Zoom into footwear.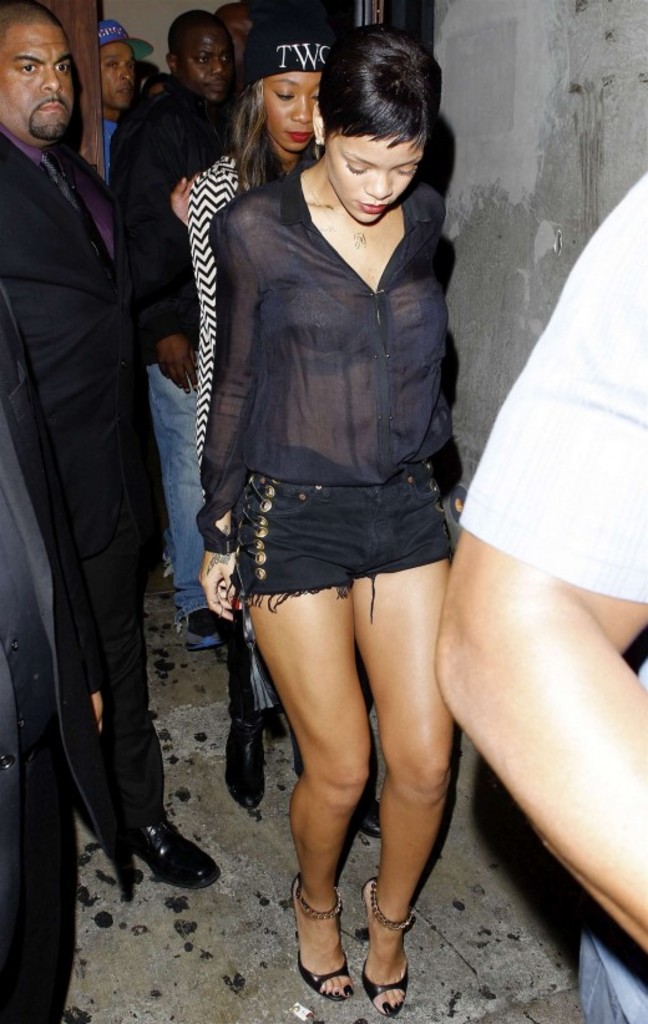
Zoom target: detection(224, 694, 268, 815).
